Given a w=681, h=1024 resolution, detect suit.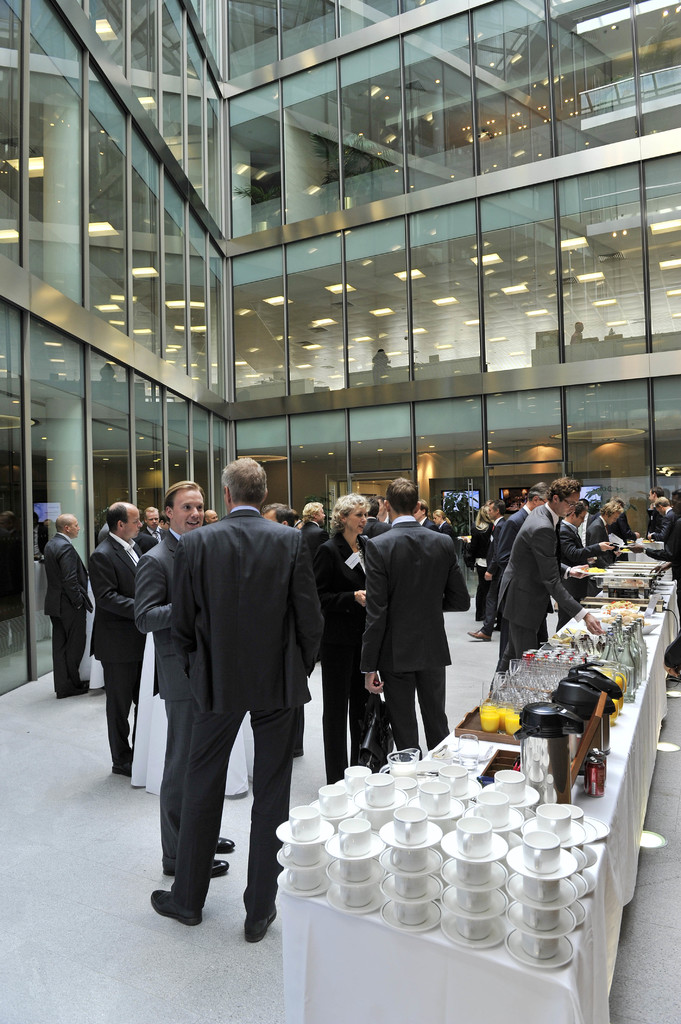
rect(588, 518, 611, 548).
